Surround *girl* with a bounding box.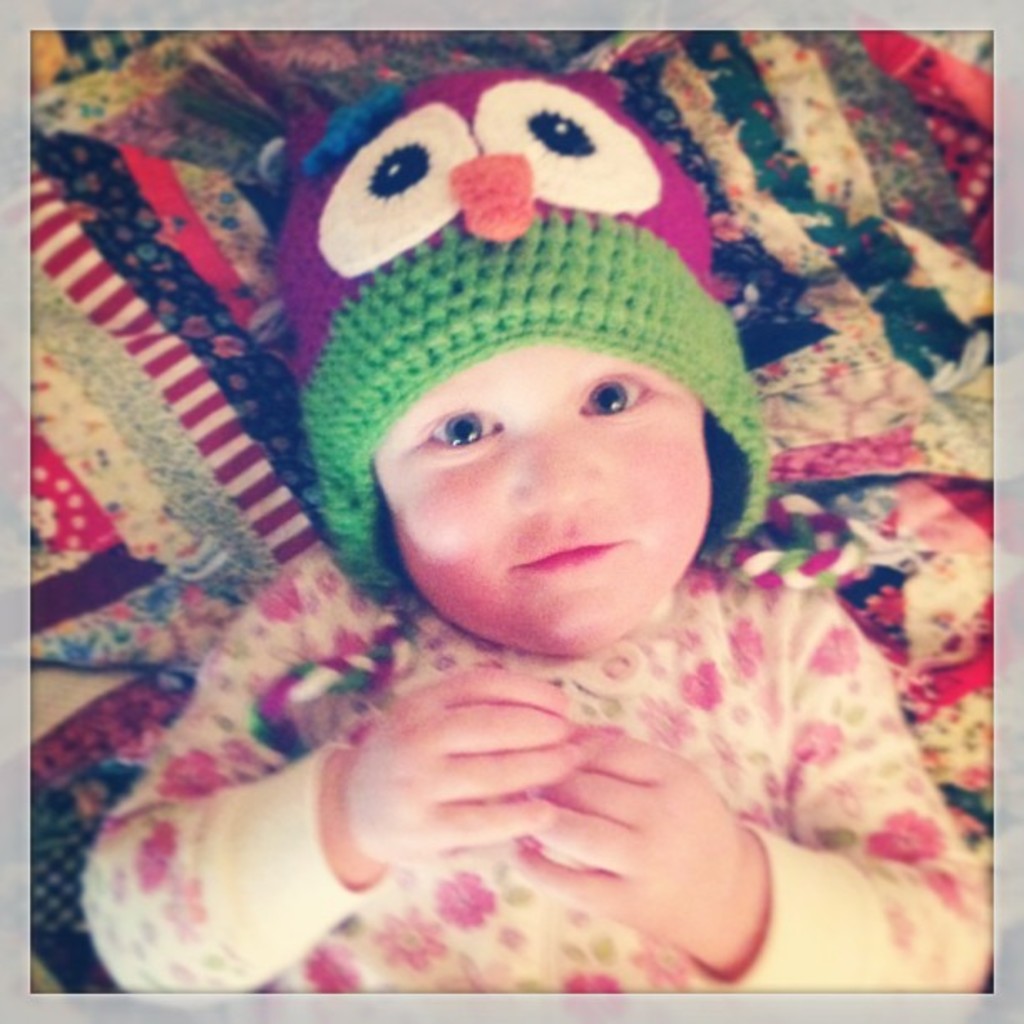
(left=80, top=72, right=991, bottom=989).
